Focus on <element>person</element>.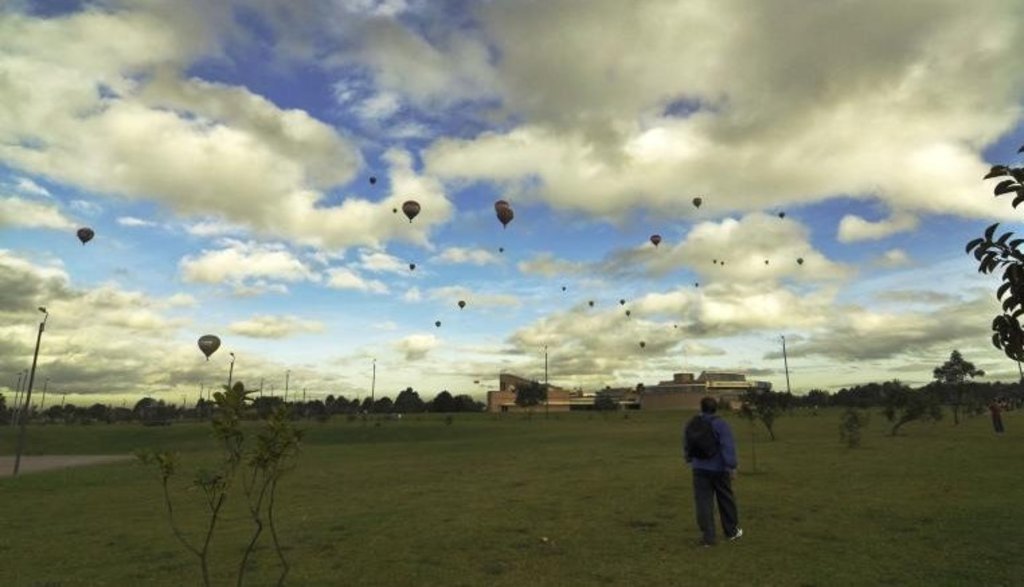
Focused at (left=681, top=391, right=743, bottom=543).
